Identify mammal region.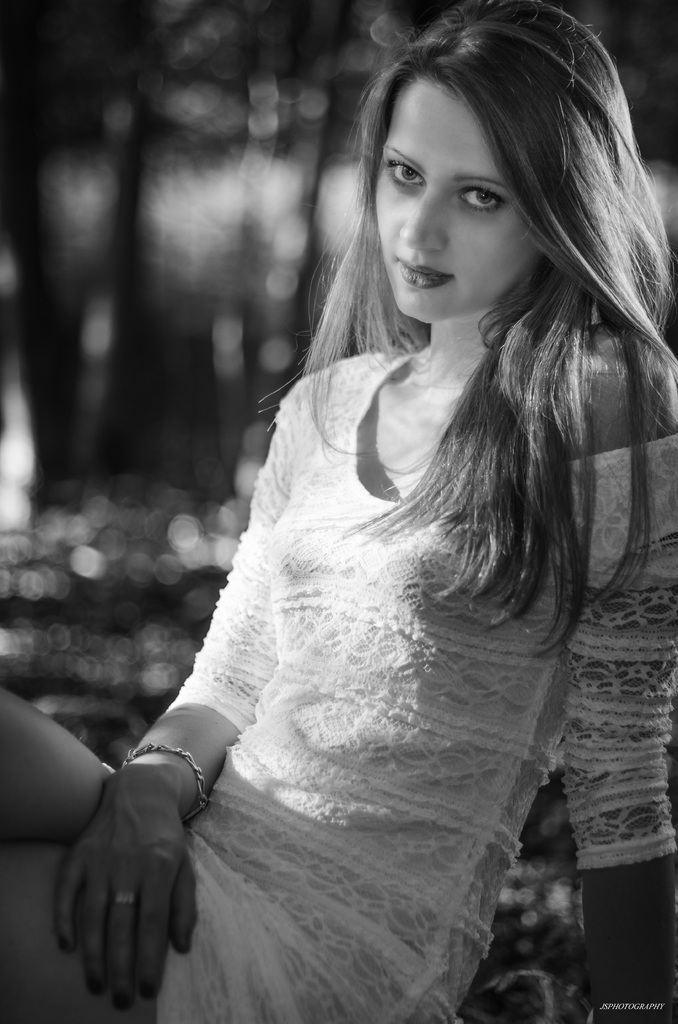
Region: select_region(26, 26, 646, 1023).
